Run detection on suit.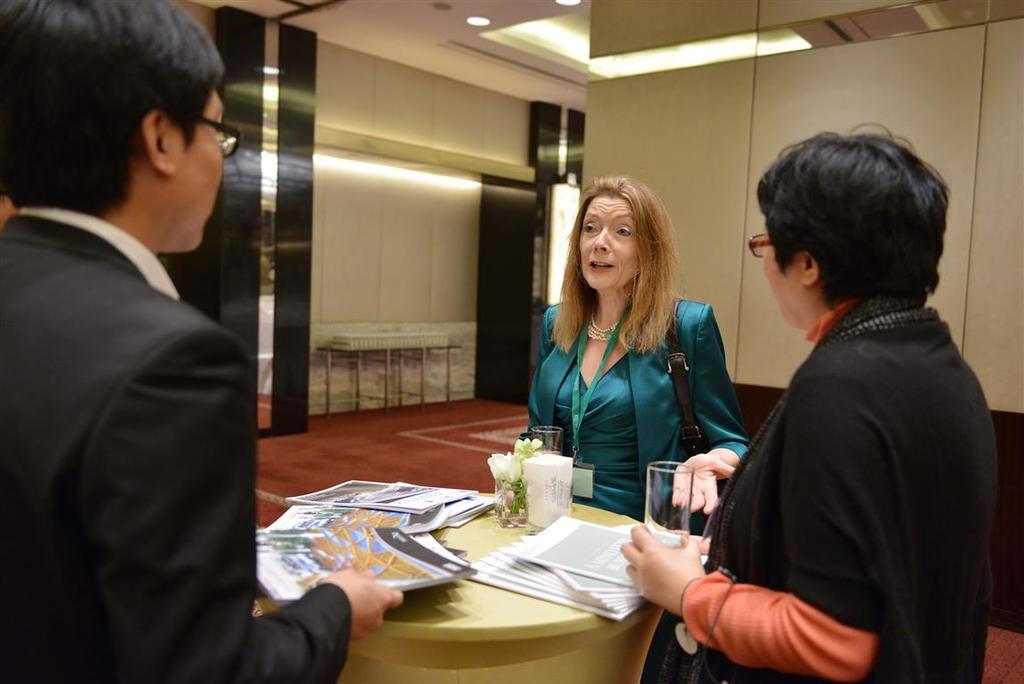
Result: (1, 101, 288, 675).
